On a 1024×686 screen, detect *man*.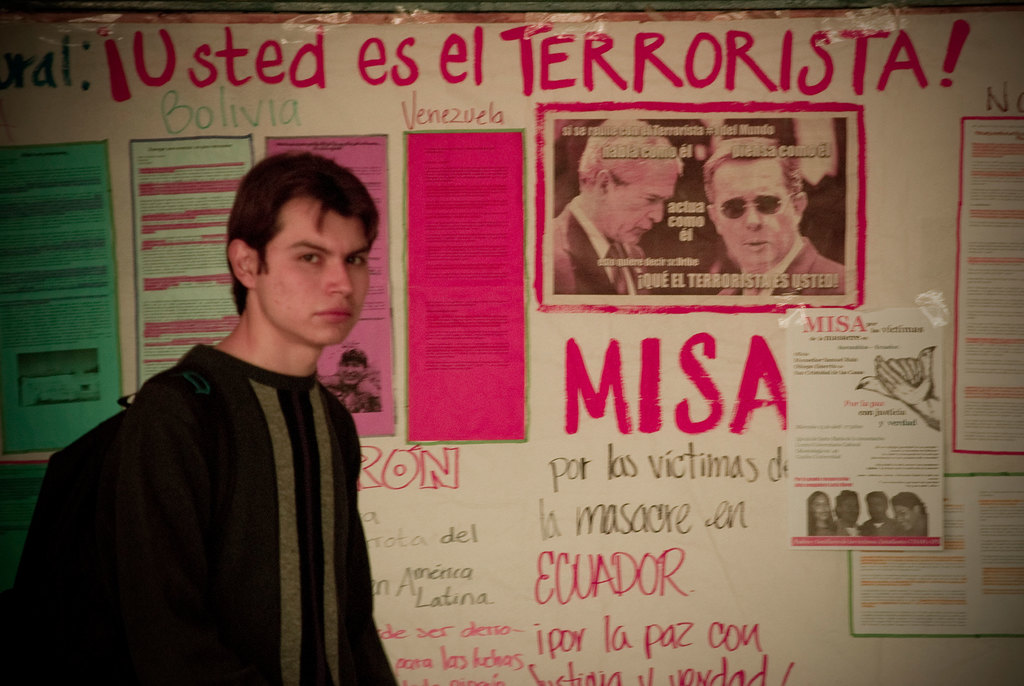
<box>18,161,390,685</box>.
